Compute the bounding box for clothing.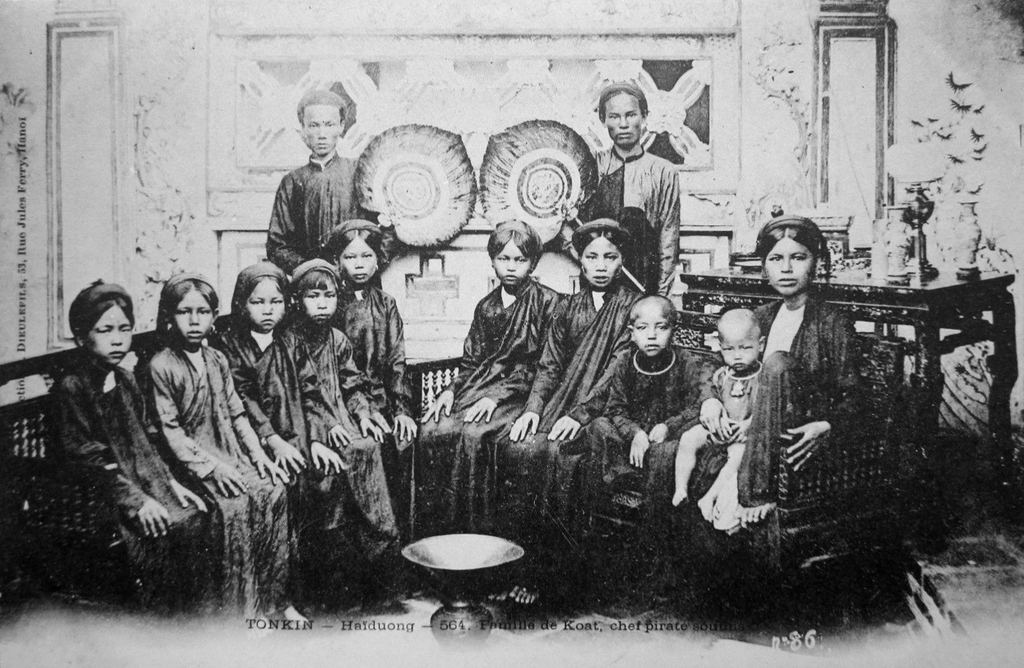
pyautogui.locateOnScreen(261, 154, 371, 280).
